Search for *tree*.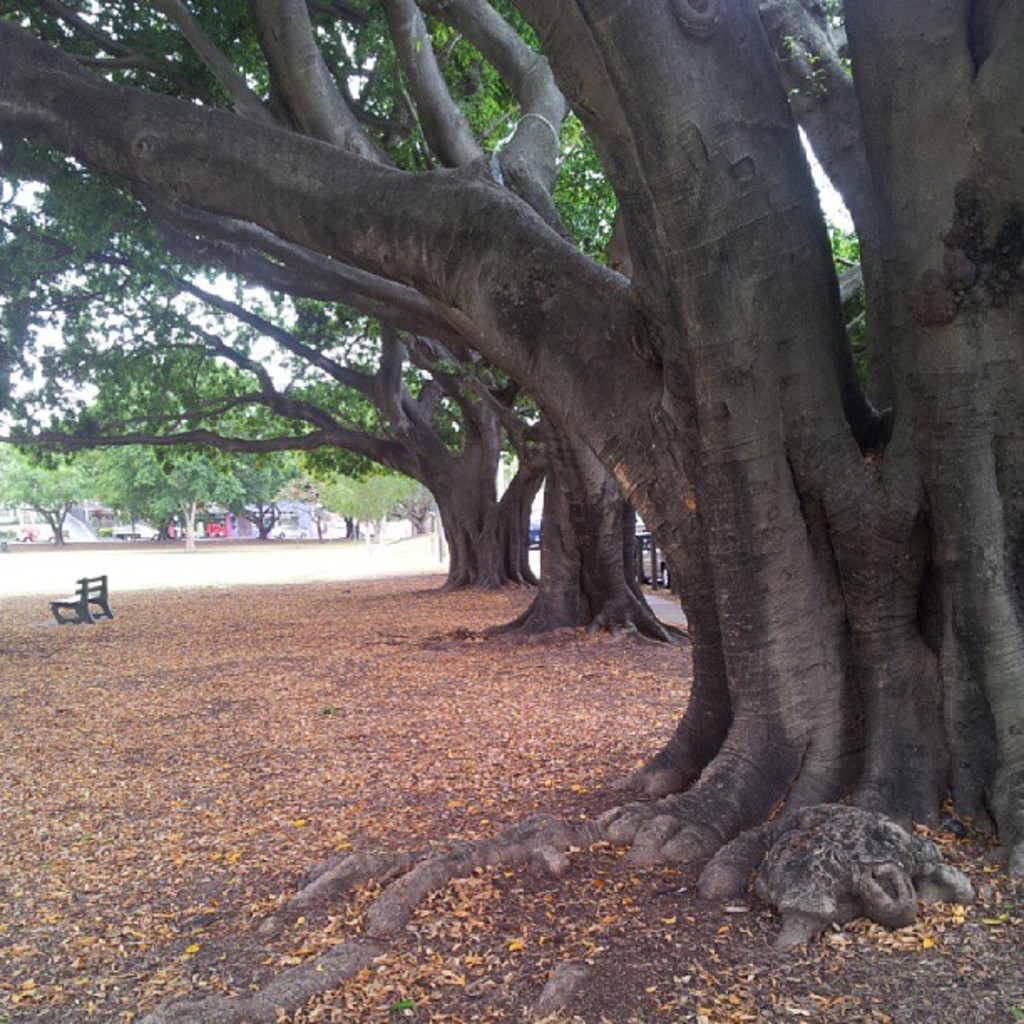
Found at [left=301, top=393, right=415, bottom=550].
